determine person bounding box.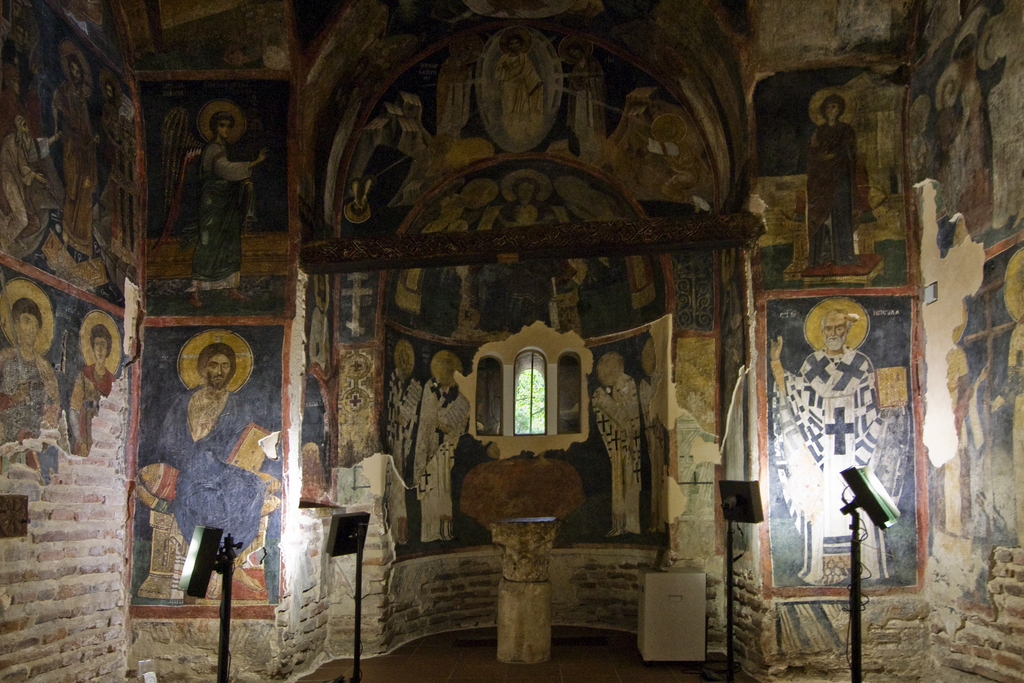
Determined: x1=433 y1=37 x2=478 y2=135.
